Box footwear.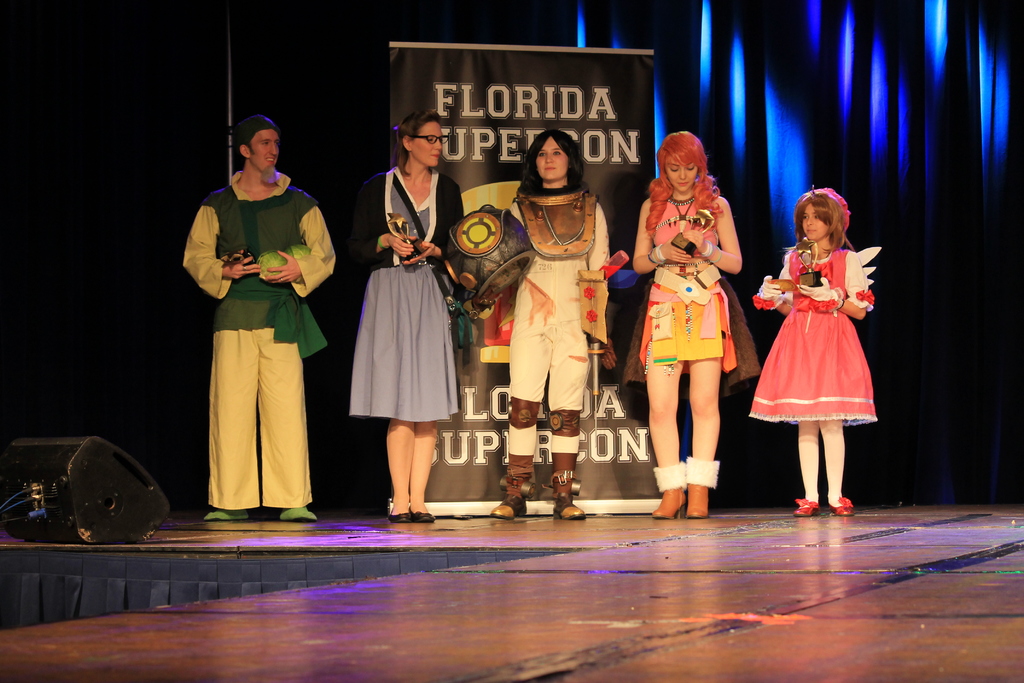
(left=200, top=507, right=251, bottom=525).
